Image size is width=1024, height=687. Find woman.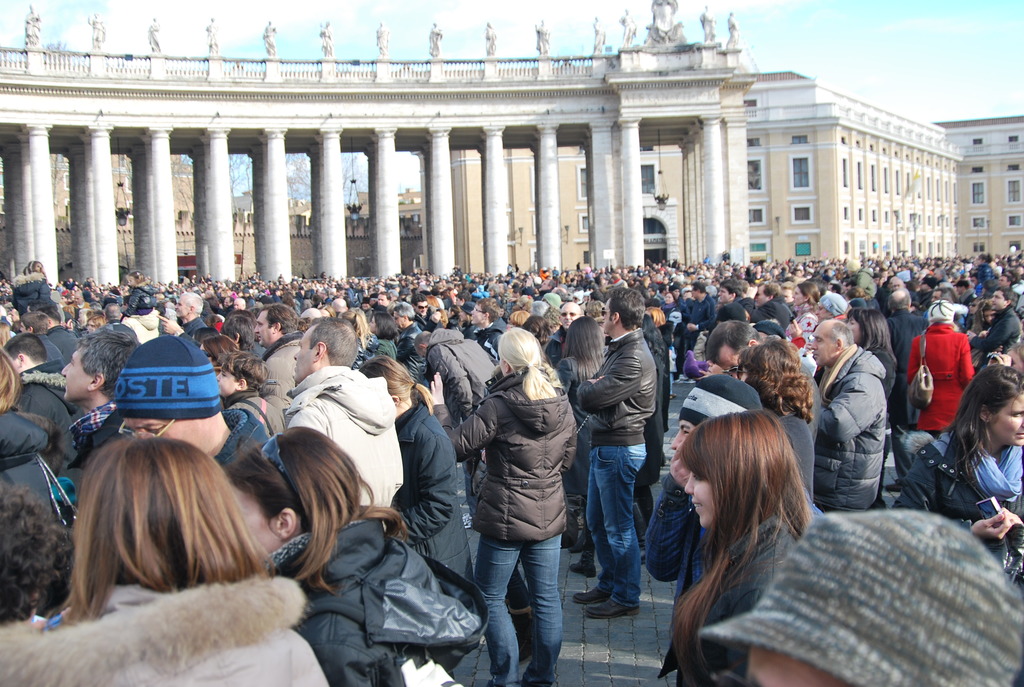
[0, 441, 330, 686].
